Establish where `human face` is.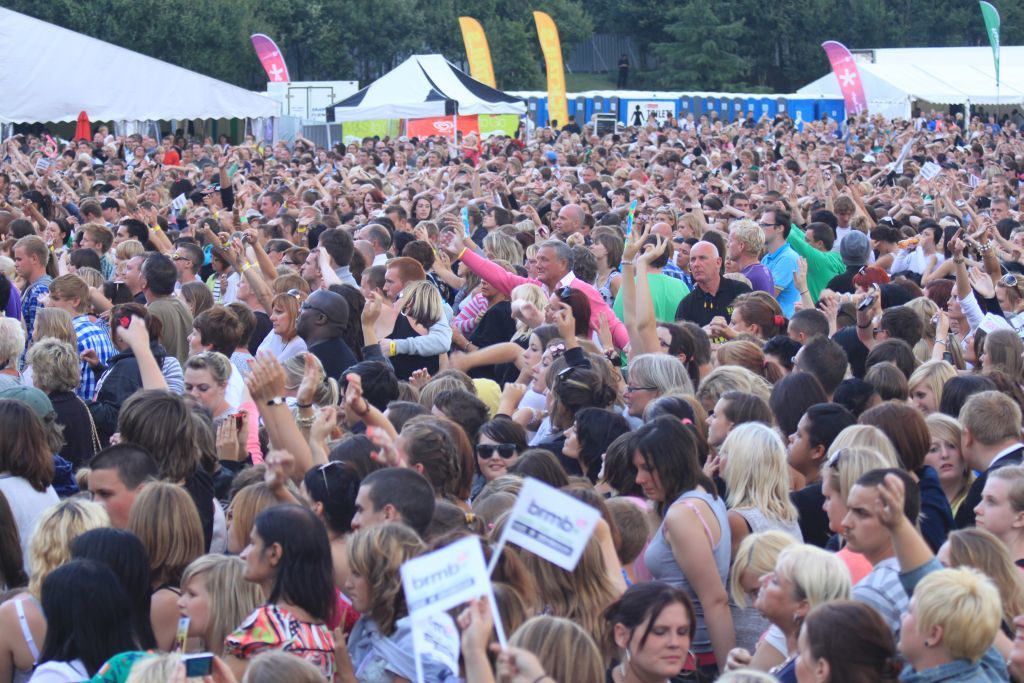
Established at 525, 255, 535, 276.
